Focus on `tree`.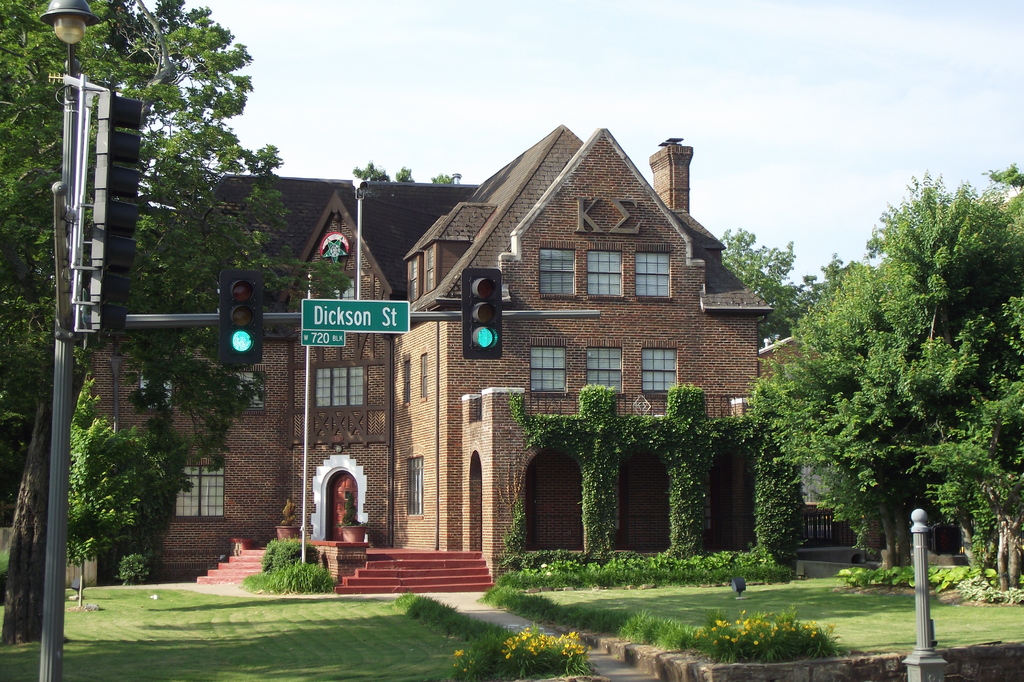
Focused at BBox(0, 0, 286, 654).
